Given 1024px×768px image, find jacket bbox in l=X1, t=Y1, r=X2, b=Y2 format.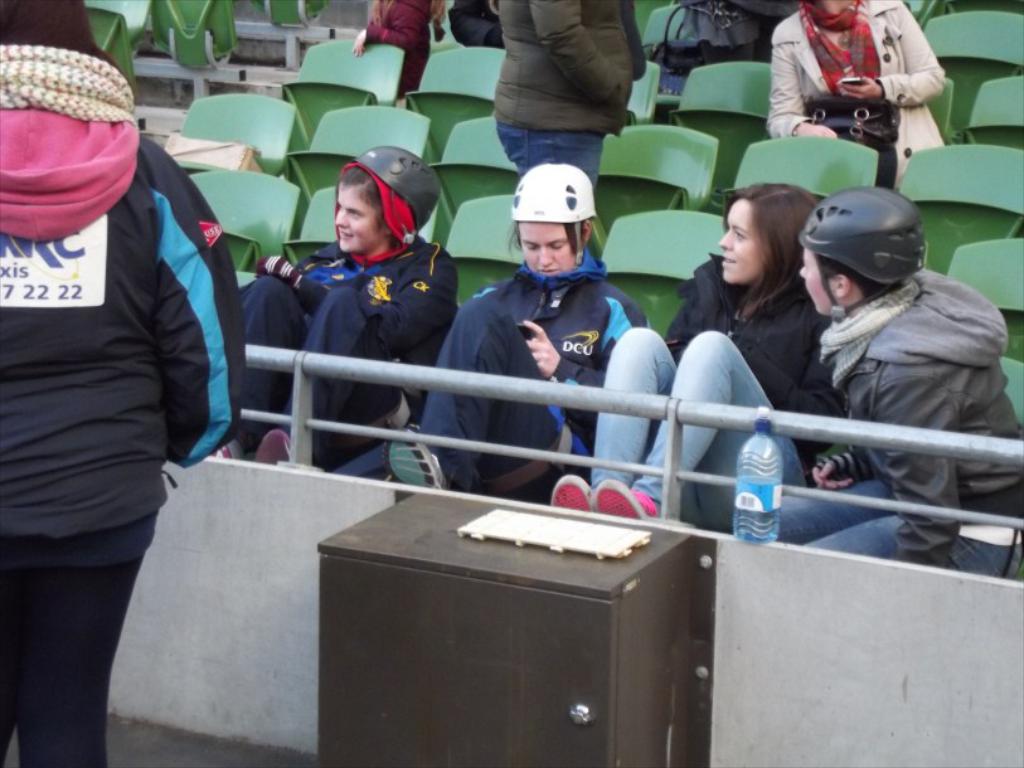
l=416, t=256, r=659, b=499.
